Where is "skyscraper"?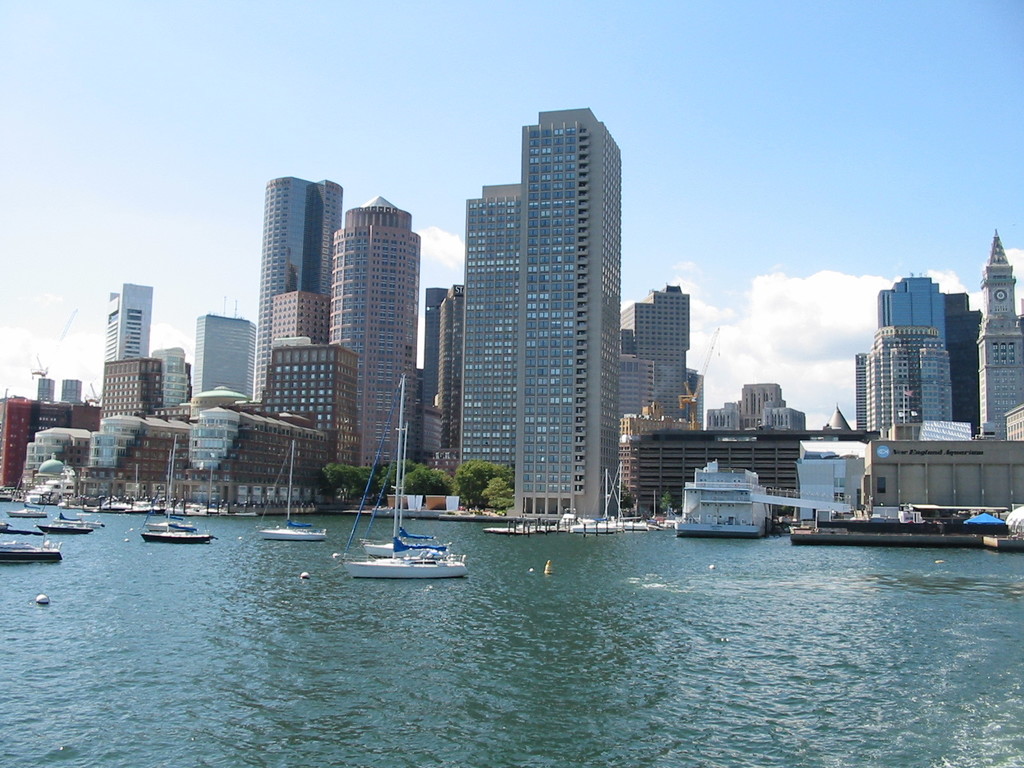
bbox=(465, 106, 625, 522).
